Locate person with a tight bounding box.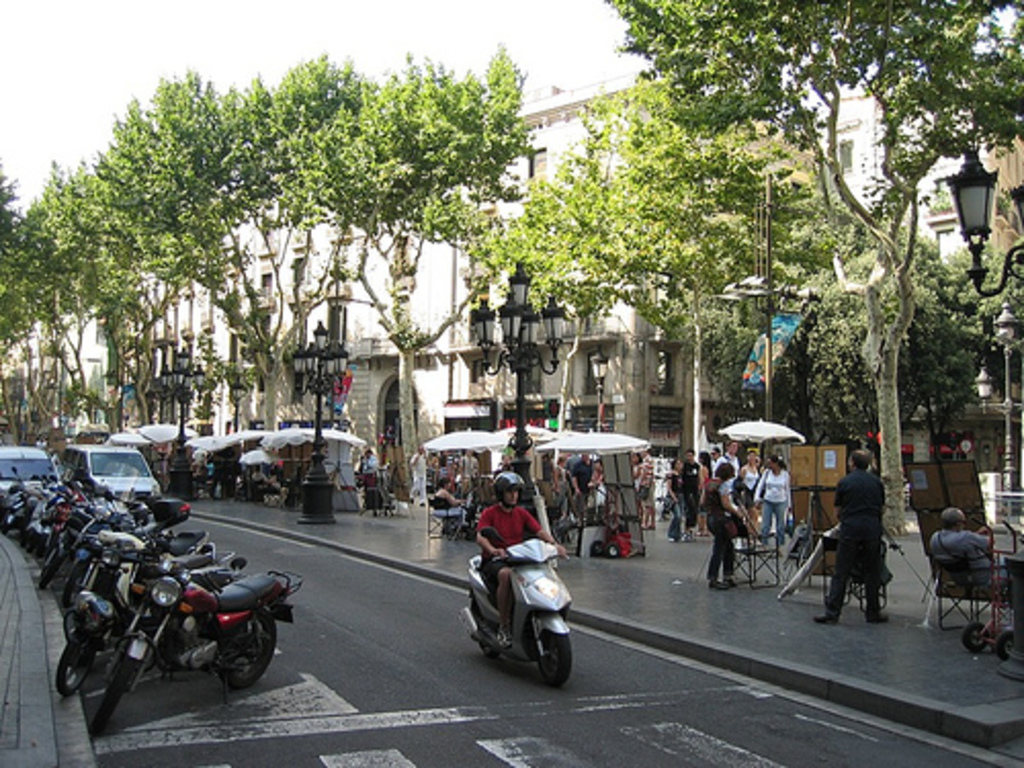
left=924, top=506, right=987, bottom=590.
